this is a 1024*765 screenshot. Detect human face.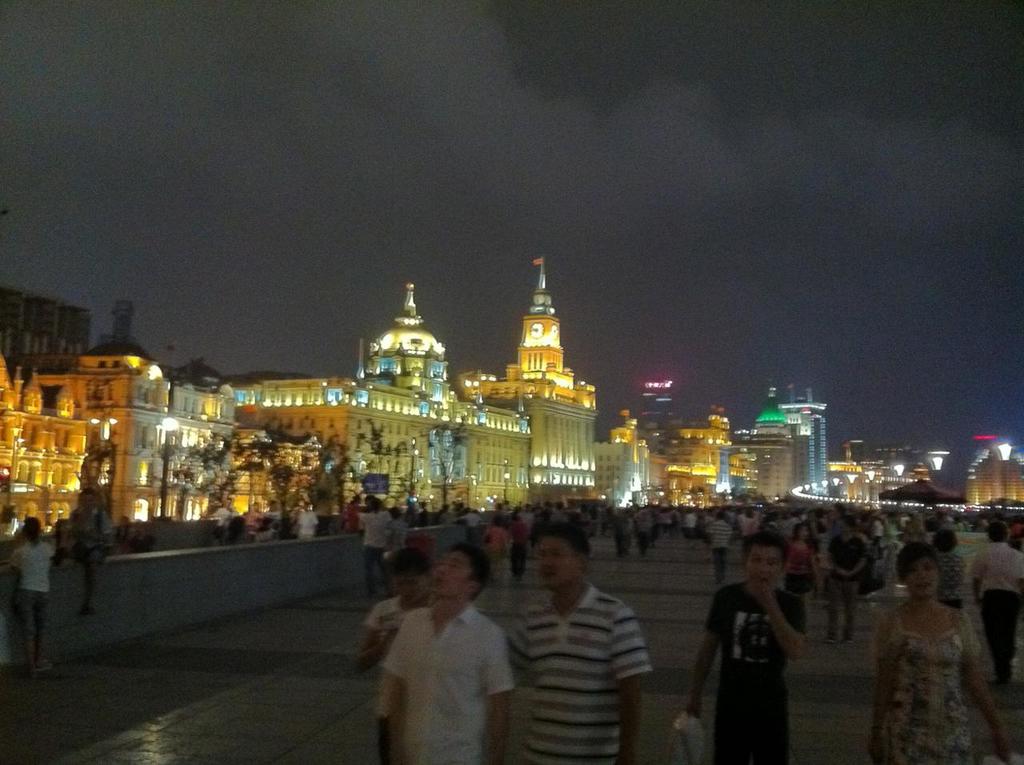
<box>534,536,577,591</box>.
